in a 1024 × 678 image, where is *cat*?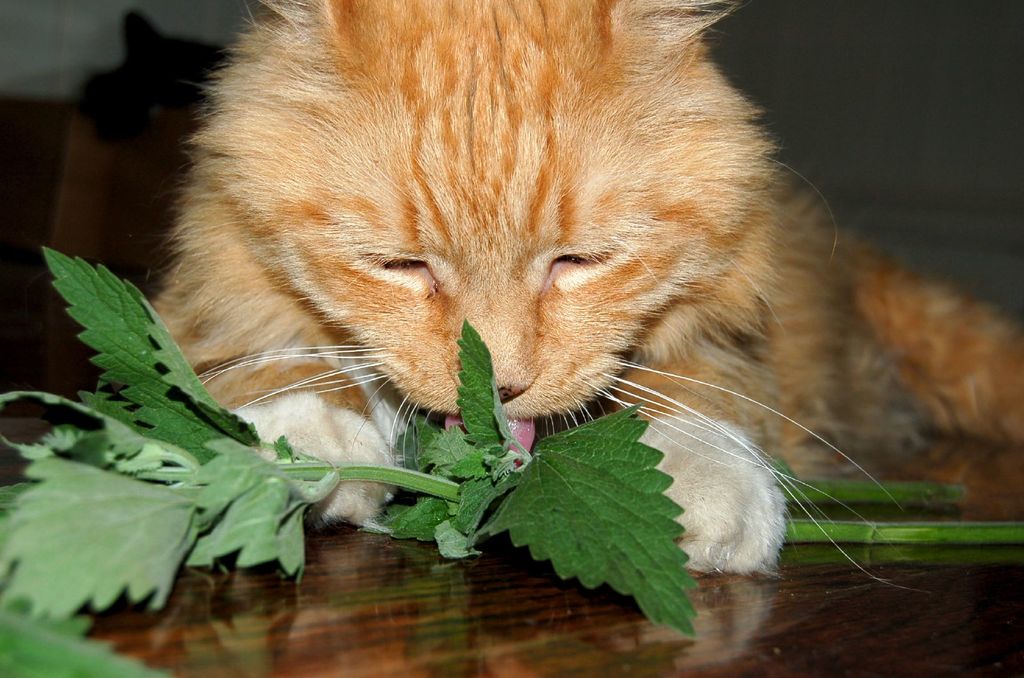
[left=150, top=0, right=1023, bottom=581].
